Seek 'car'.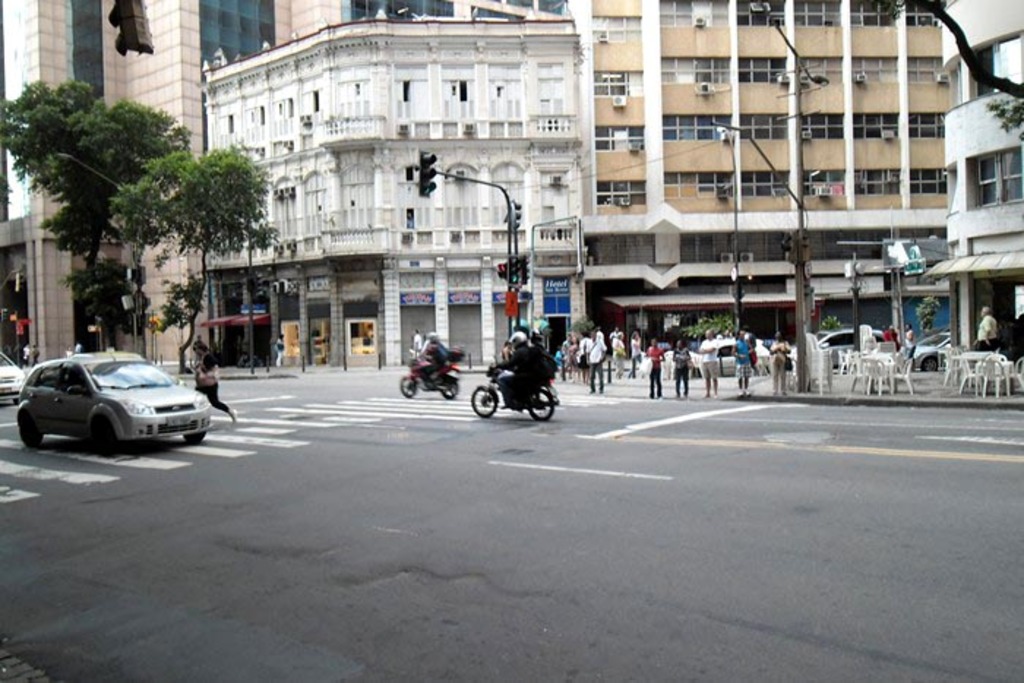
BBox(788, 326, 889, 370).
